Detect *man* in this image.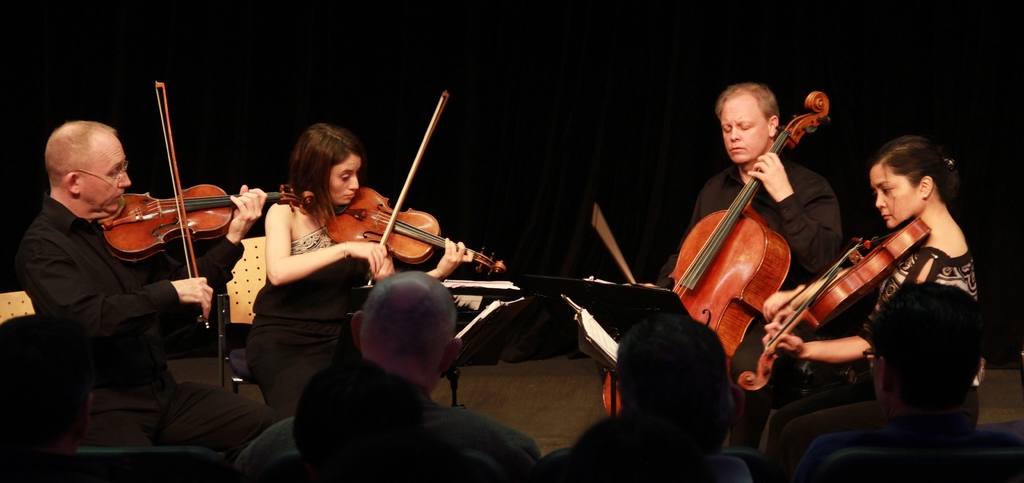
Detection: [left=626, top=77, right=845, bottom=447].
